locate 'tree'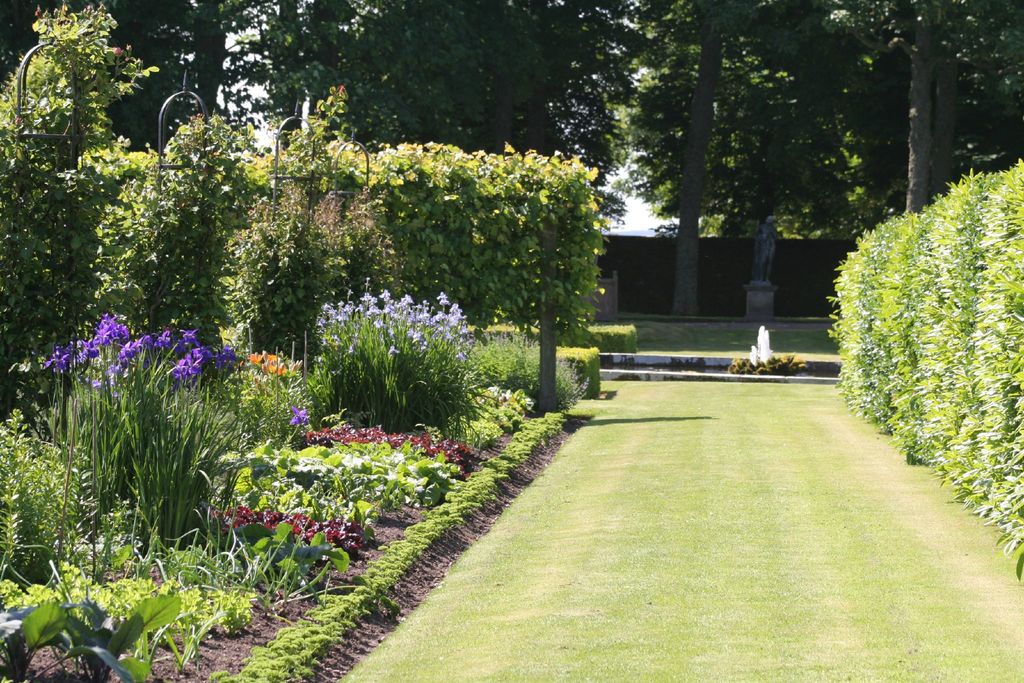
0:1:246:139
